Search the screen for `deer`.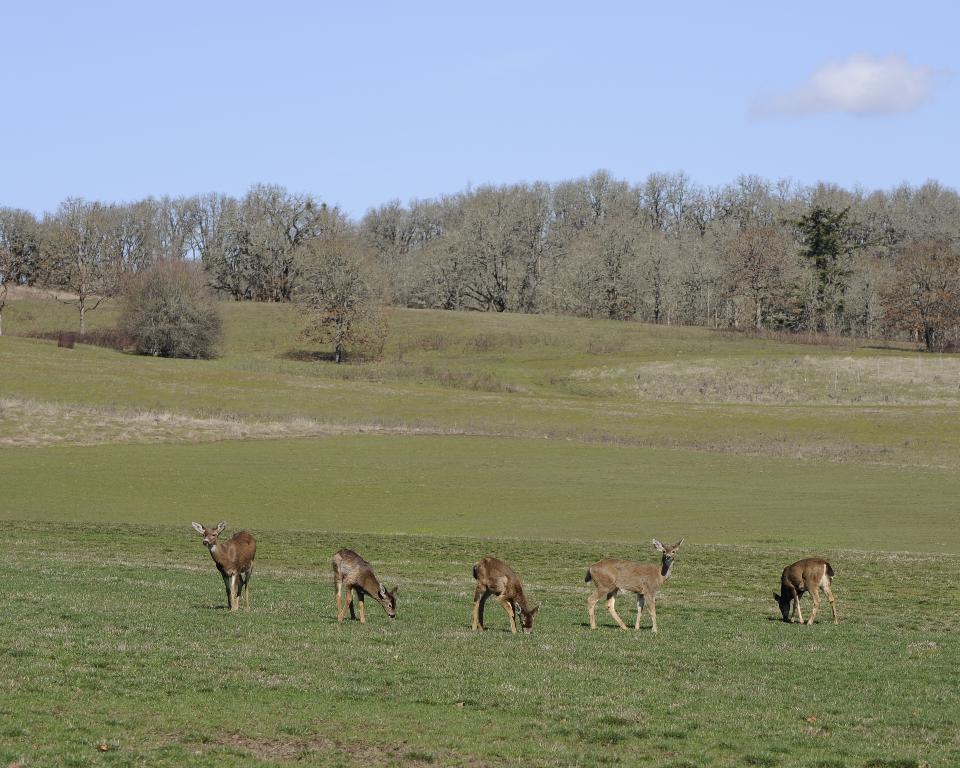
Found at pyautogui.locateOnScreen(328, 547, 395, 623).
